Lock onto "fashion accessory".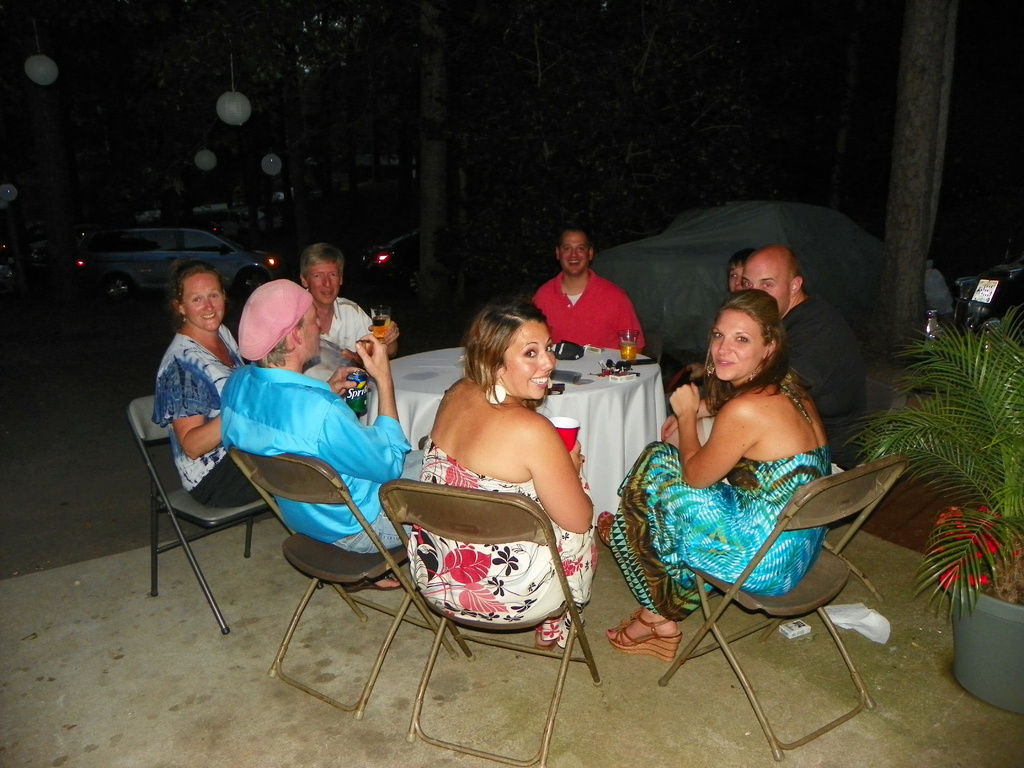
Locked: 238,280,310,362.
